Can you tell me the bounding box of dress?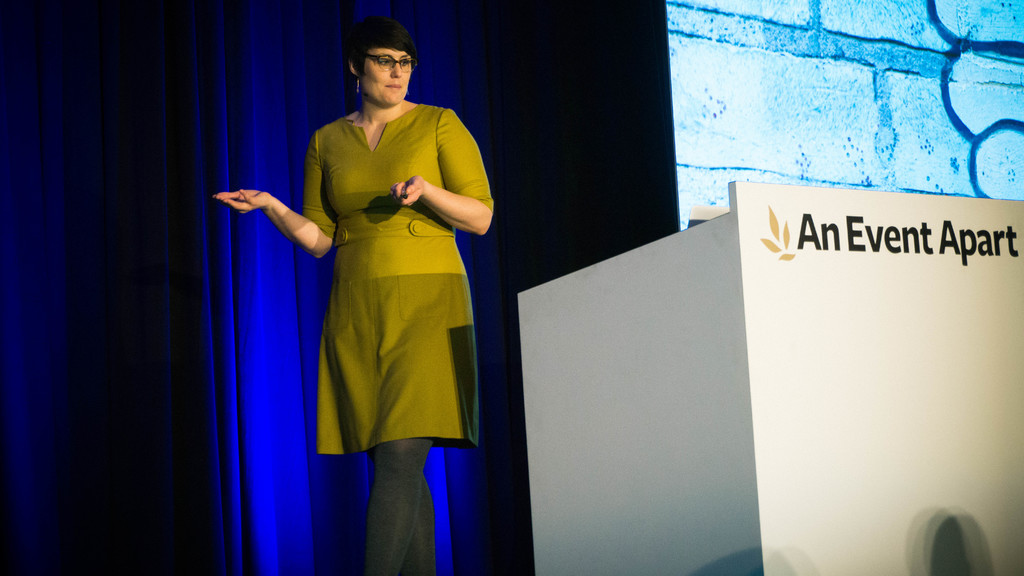
314, 103, 493, 459.
